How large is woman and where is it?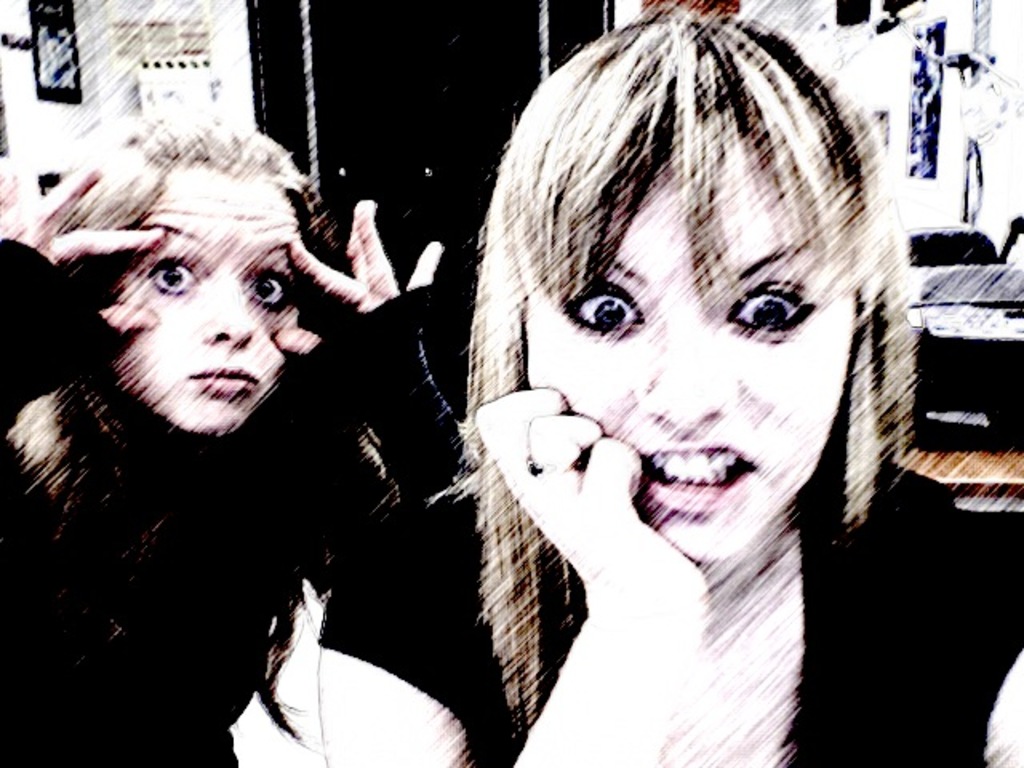
Bounding box: BBox(0, 114, 474, 766).
